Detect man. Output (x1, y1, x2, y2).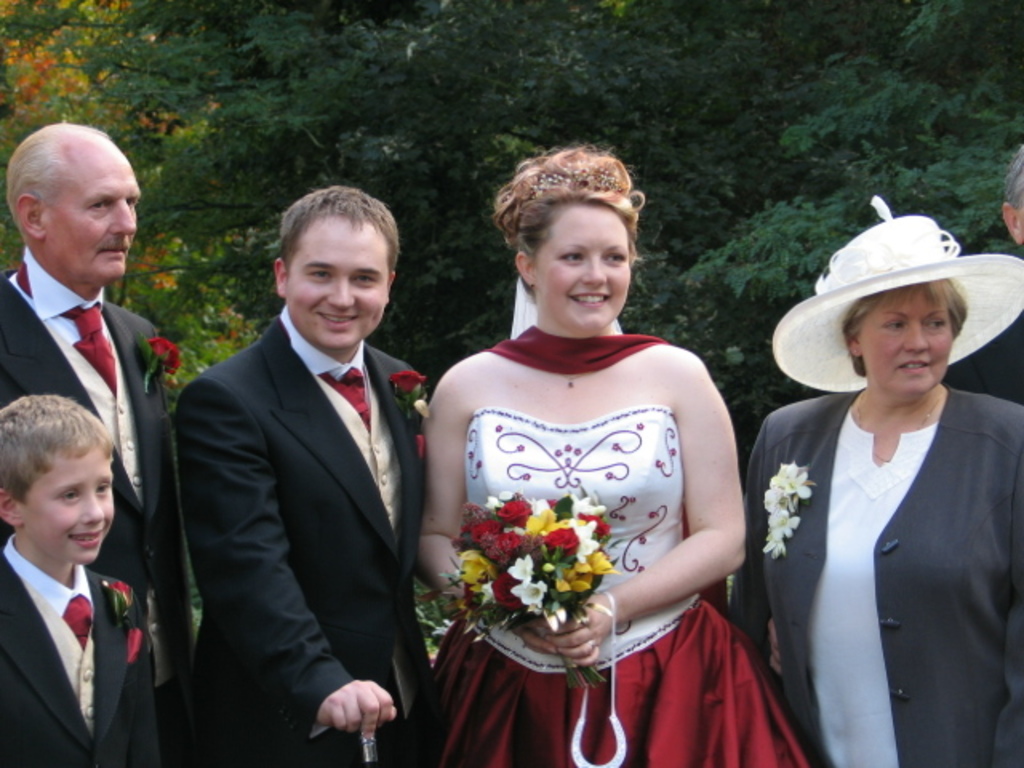
(0, 123, 197, 766).
